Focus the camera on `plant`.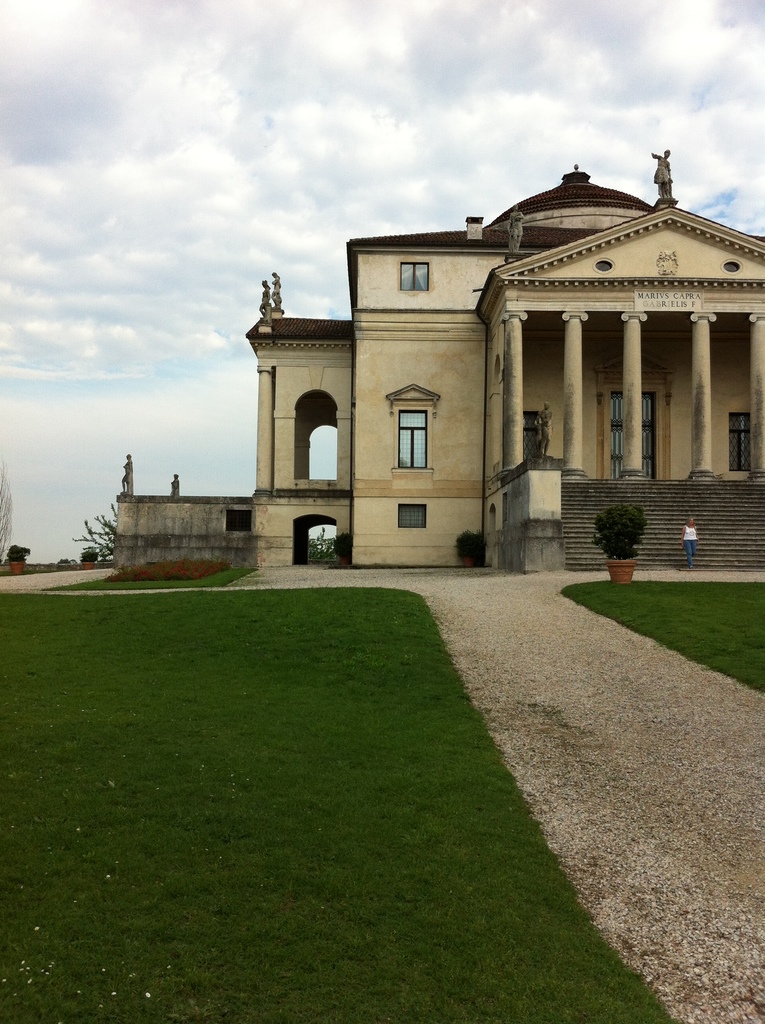
Focus region: bbox(334, 536, 360, 557).
